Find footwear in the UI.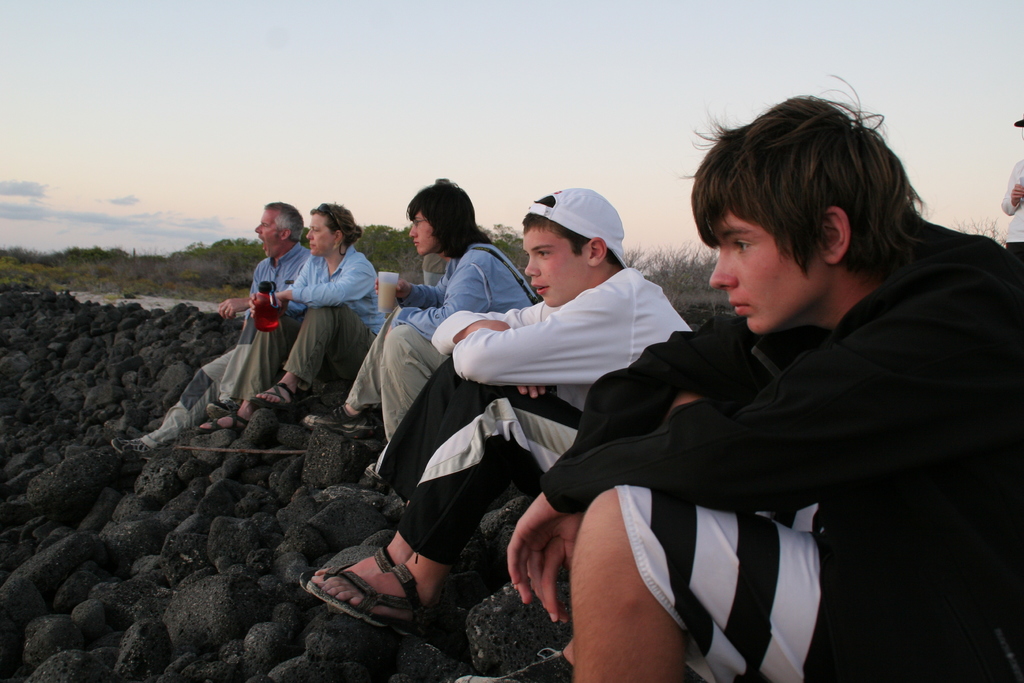
UI element at [251, 377, 300, 400].
